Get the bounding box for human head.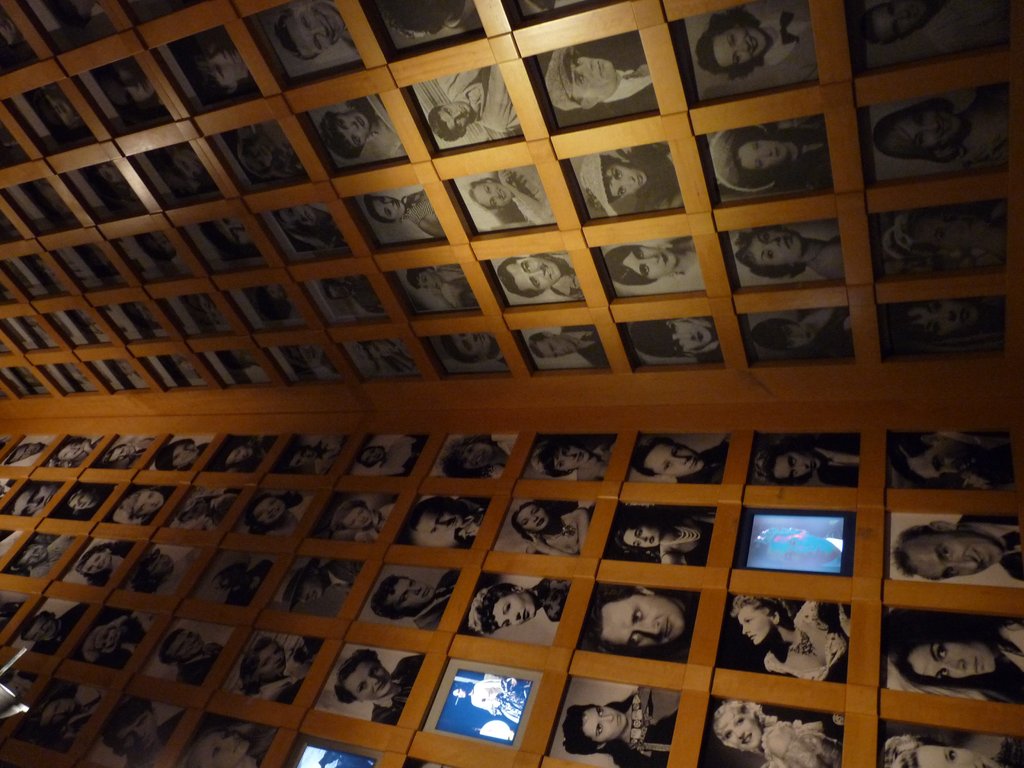
751:526:838:566.
